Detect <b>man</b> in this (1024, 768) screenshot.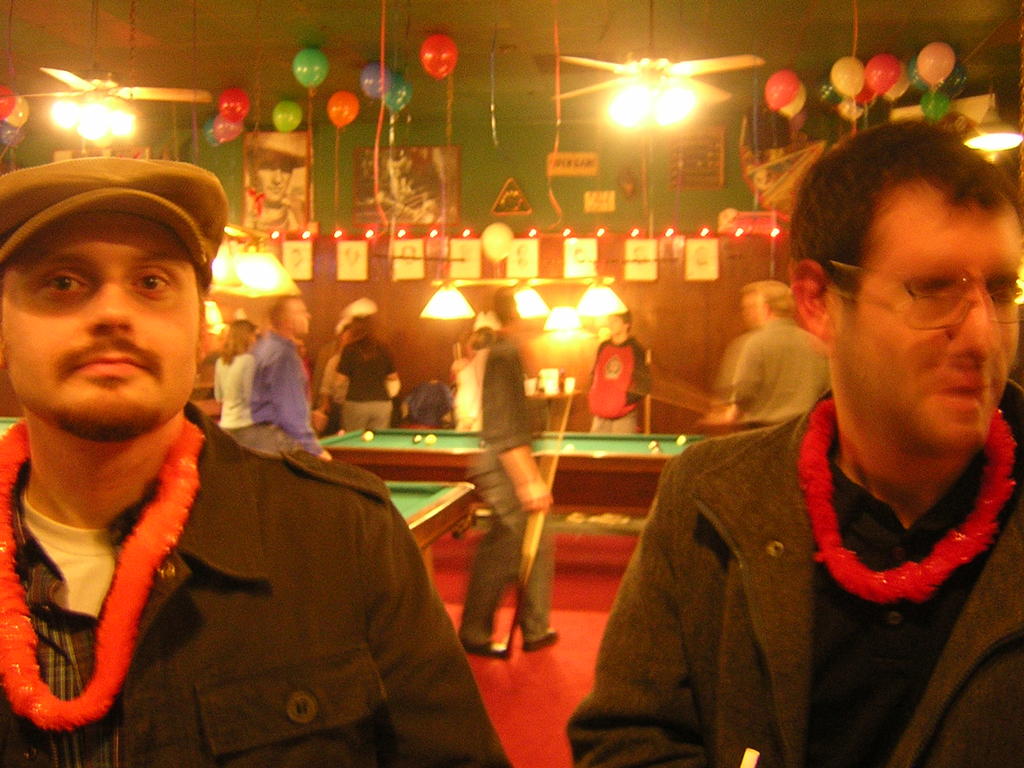
Detection: left=252, top=289, right=333, bottom=462.
